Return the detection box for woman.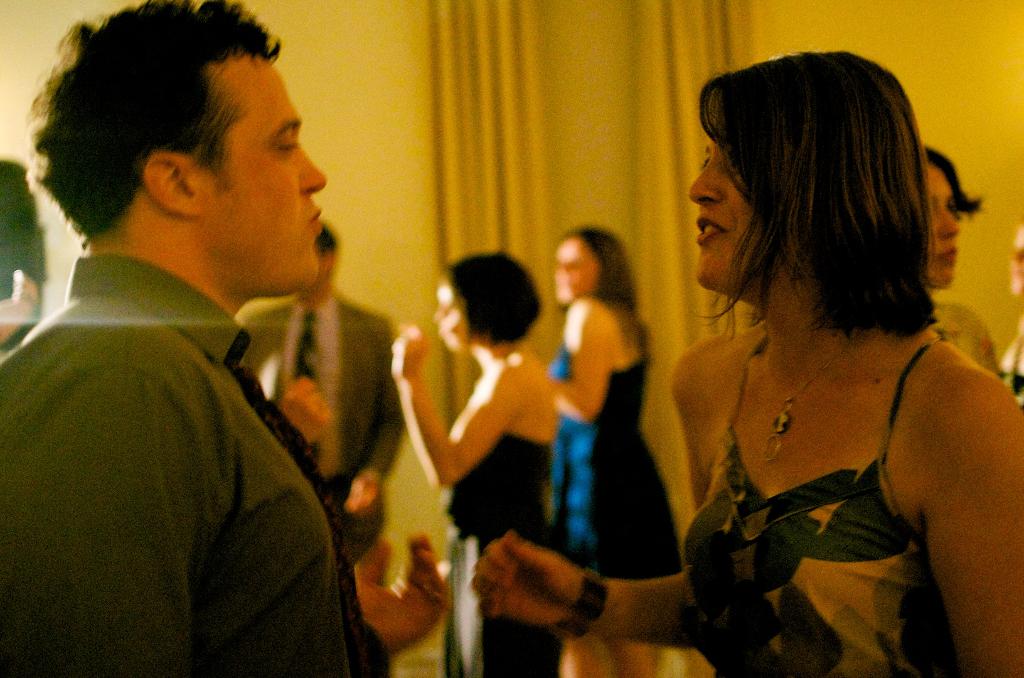
(446, 89, 982, 659).
